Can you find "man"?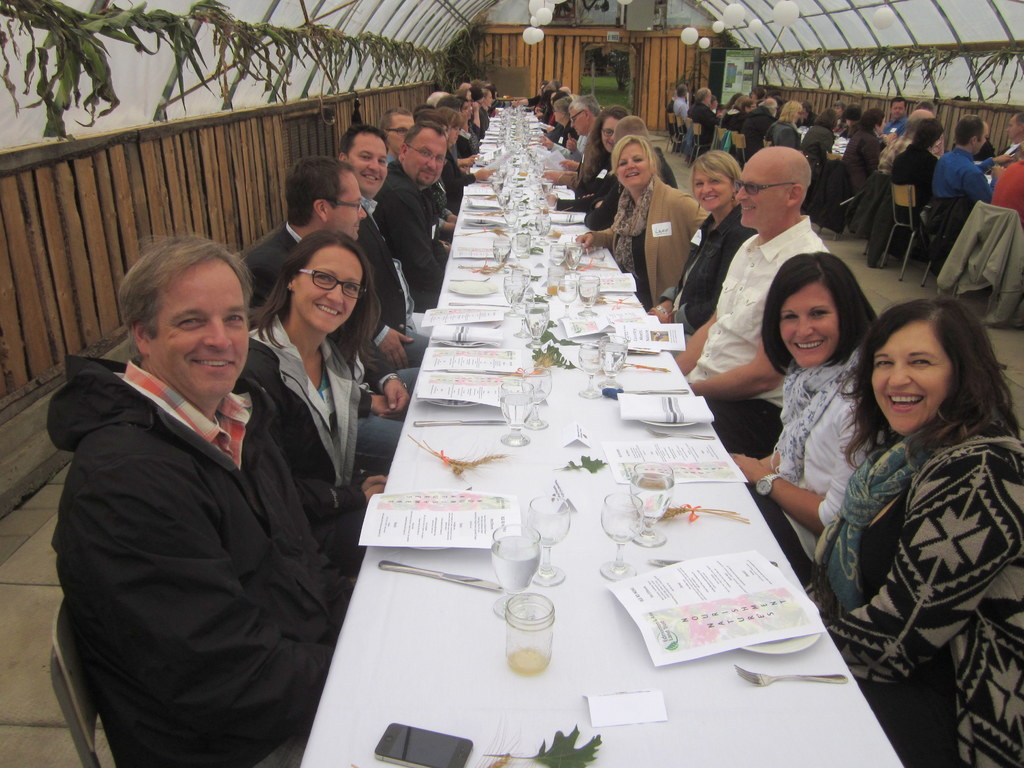
Yes, bounding box: [left=369, top=122, right=465, bottom=304].
